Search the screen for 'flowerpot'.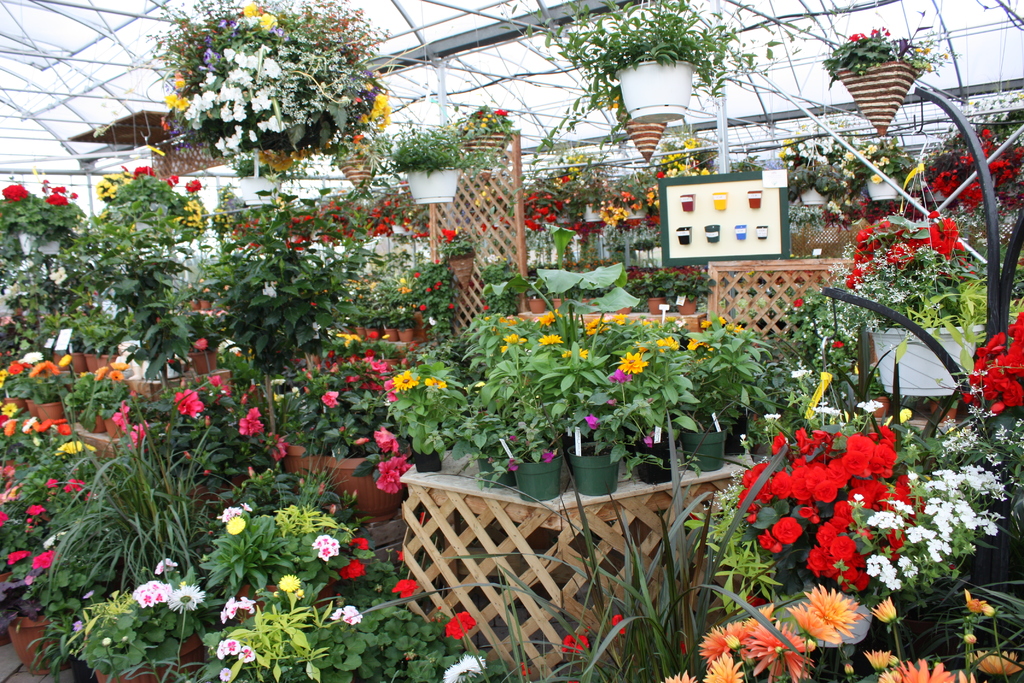
Found at 527, 298, 544, 313.
